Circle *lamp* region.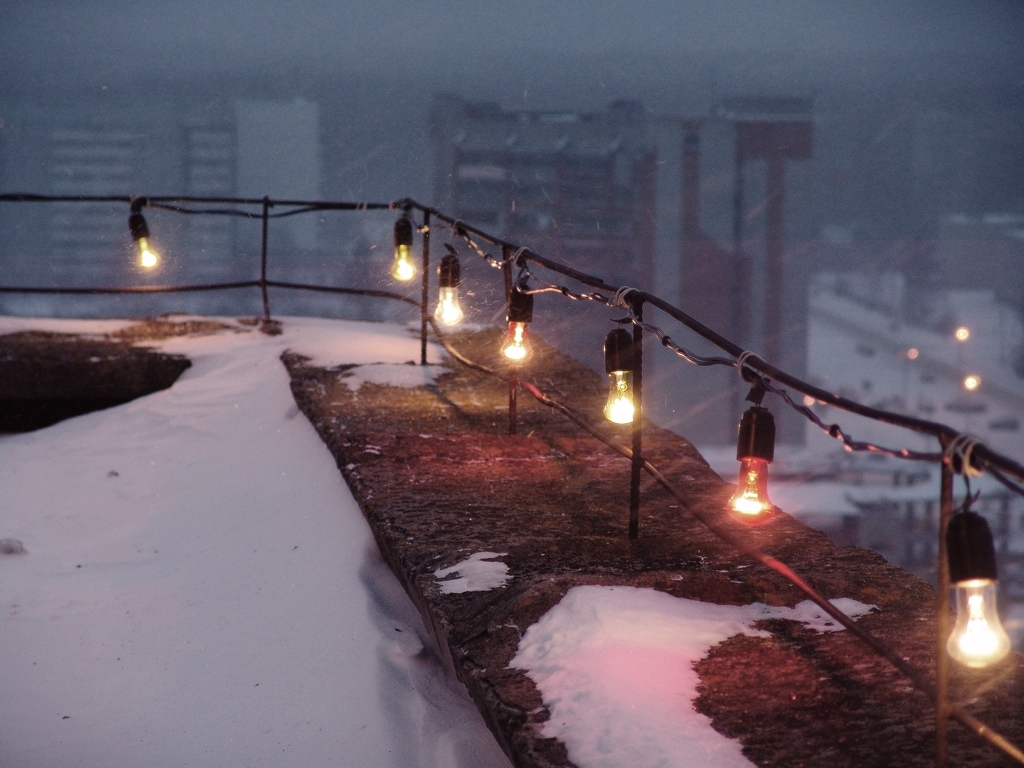
Region: (left=603, top=319, right=646, bottom=426).
